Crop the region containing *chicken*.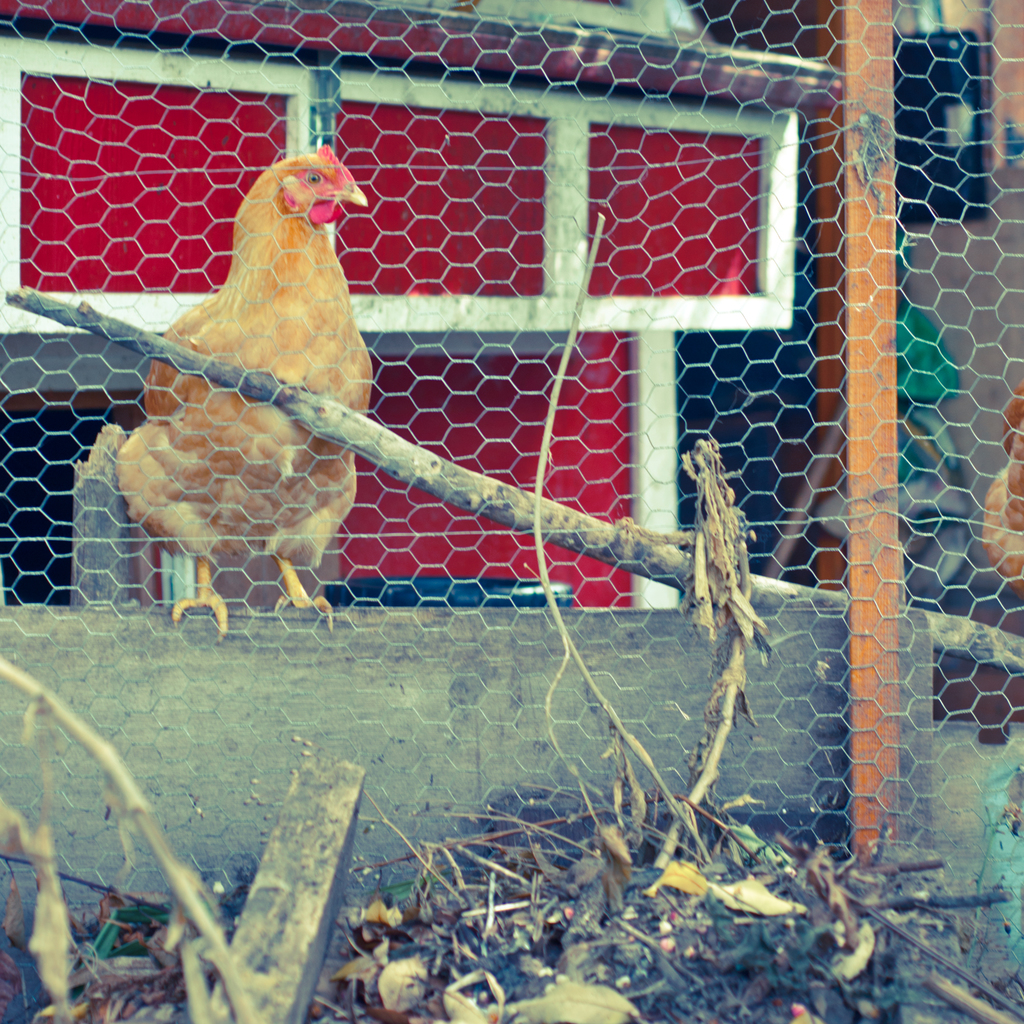
Crop region: x1=102 y1=142 x2=370 y2=632.
